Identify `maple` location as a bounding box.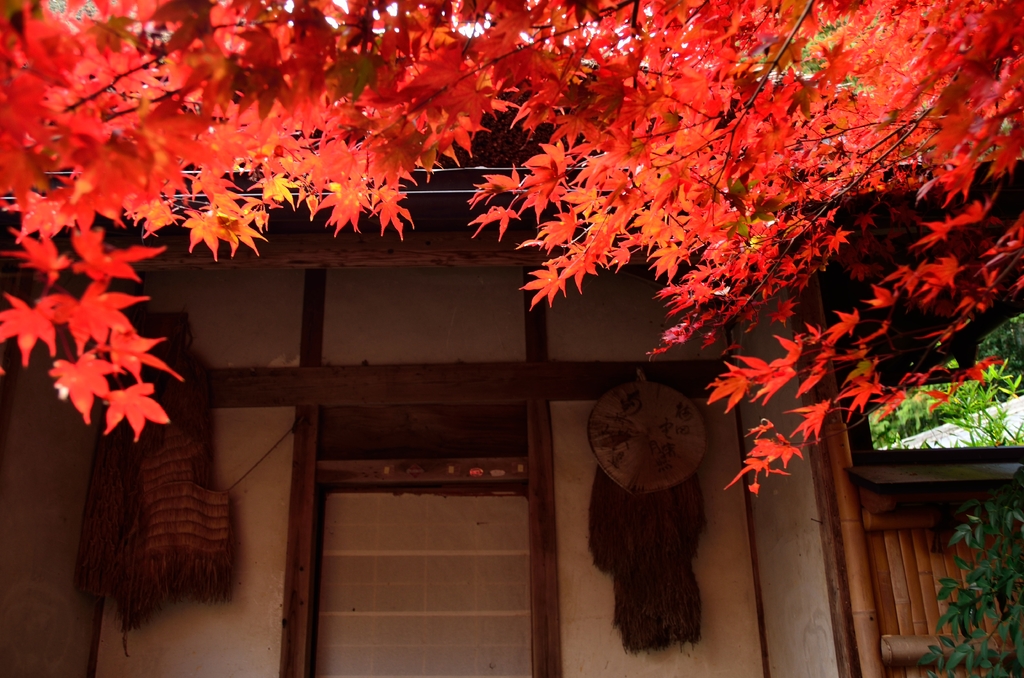
pyautogui.locateOnScreen(0, 2, 1023, 487).
